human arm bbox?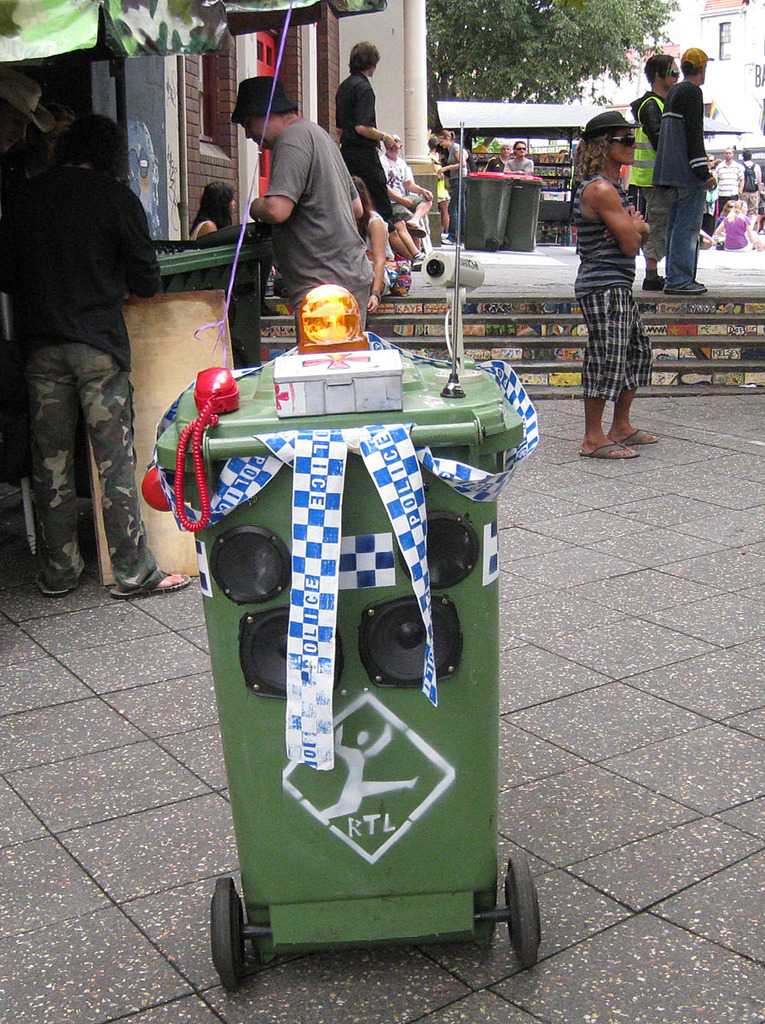
left=709, top=217, right=724, bottom=243
